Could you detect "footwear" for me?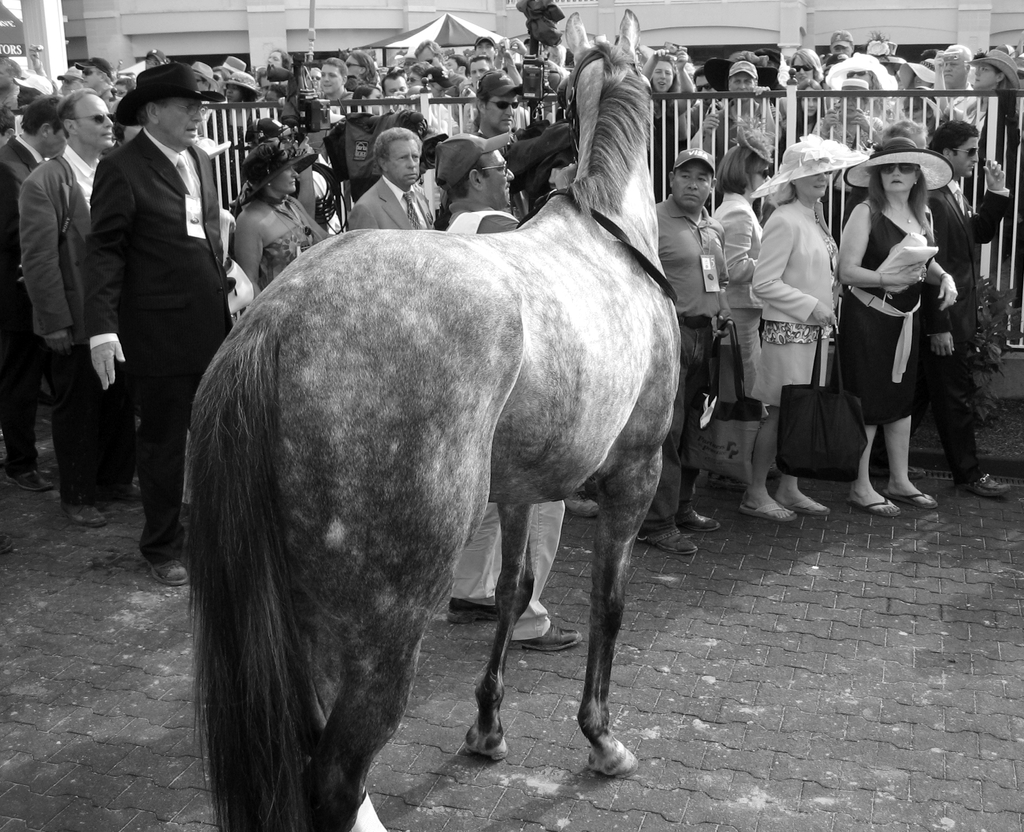
Detection result: (0, 535, 16, 553).
